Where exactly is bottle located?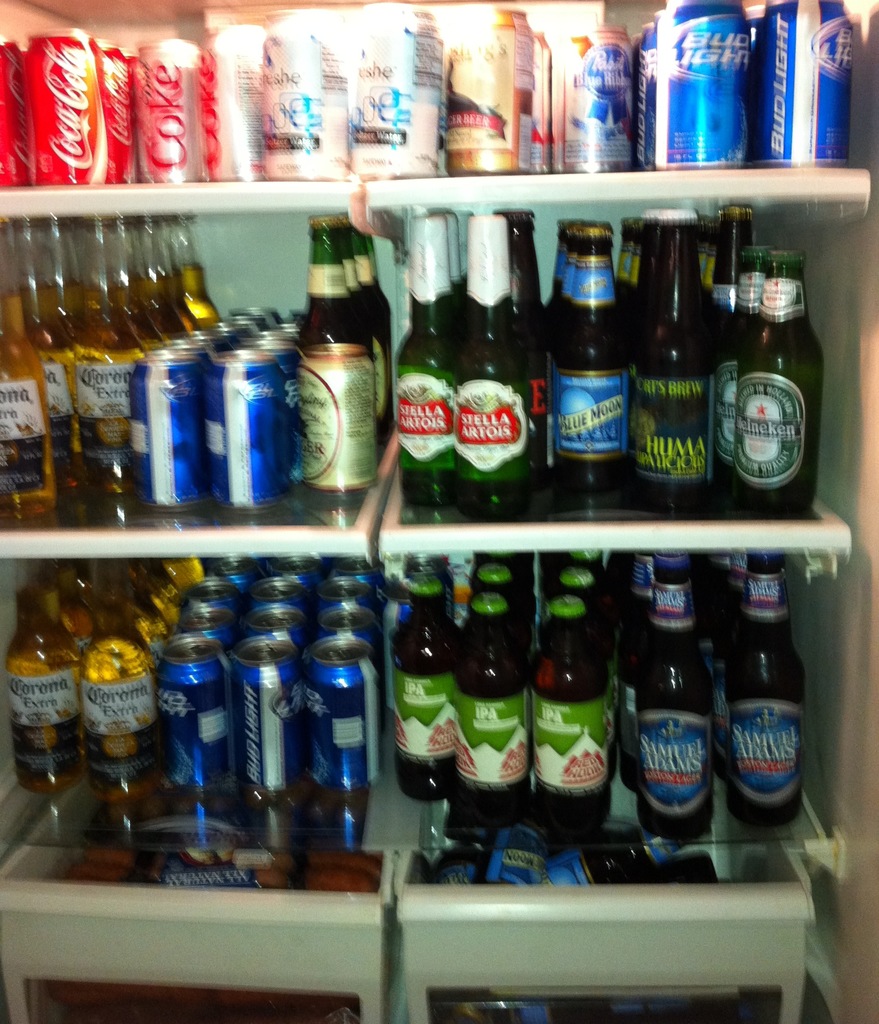
Its bounding box is left=723, top=550, right=812, bottom=829.
